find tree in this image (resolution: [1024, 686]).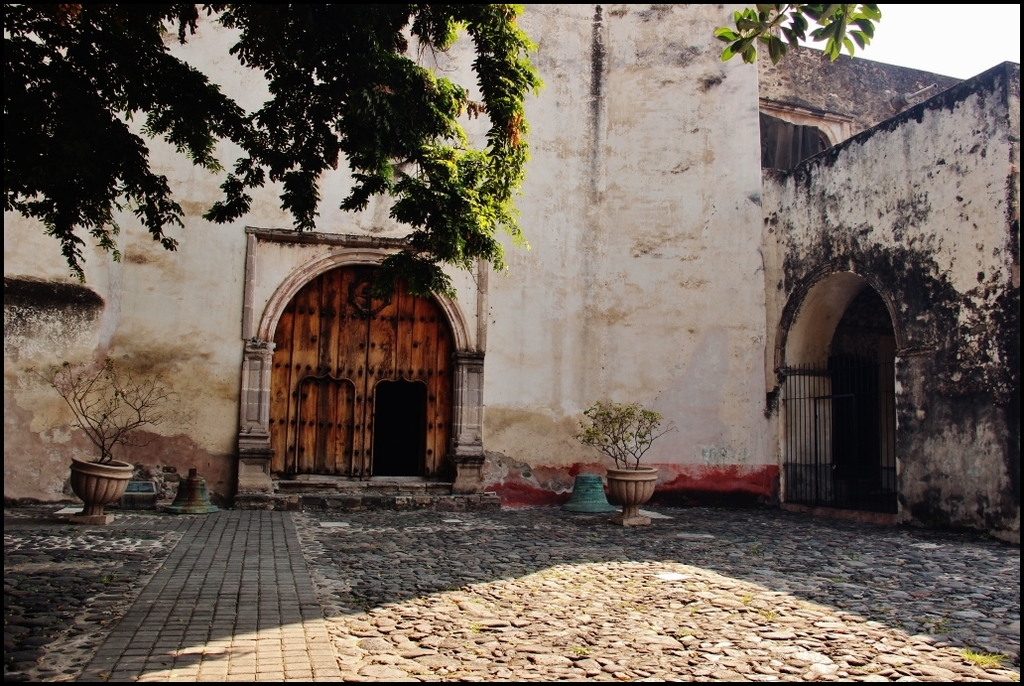
BBox(0, 2, 883, 286).
